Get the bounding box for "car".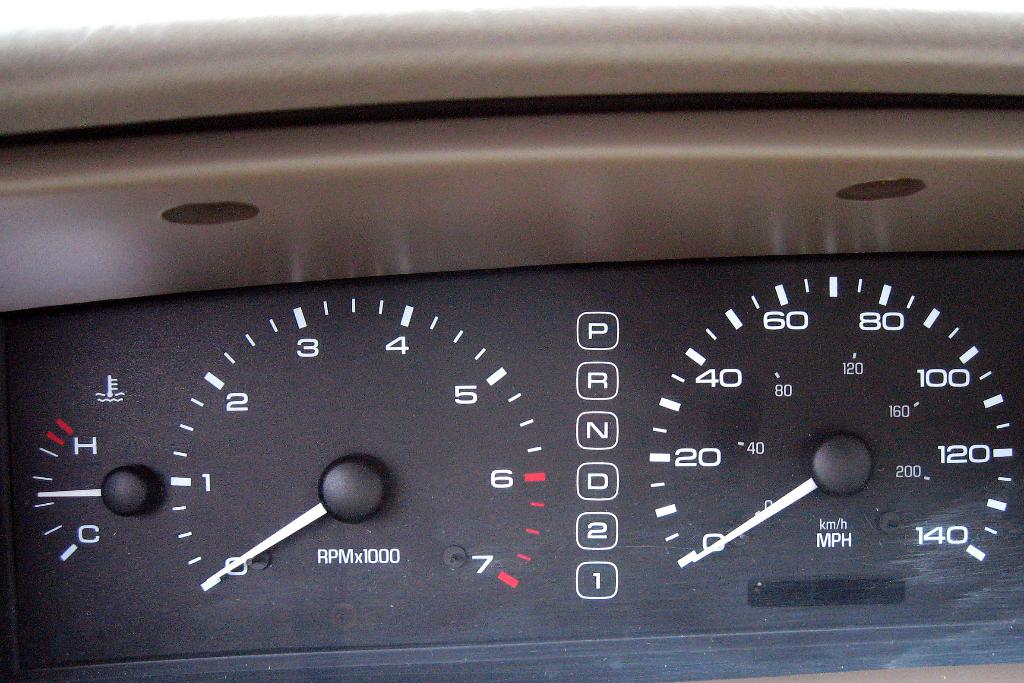
0 0 1023 645.
